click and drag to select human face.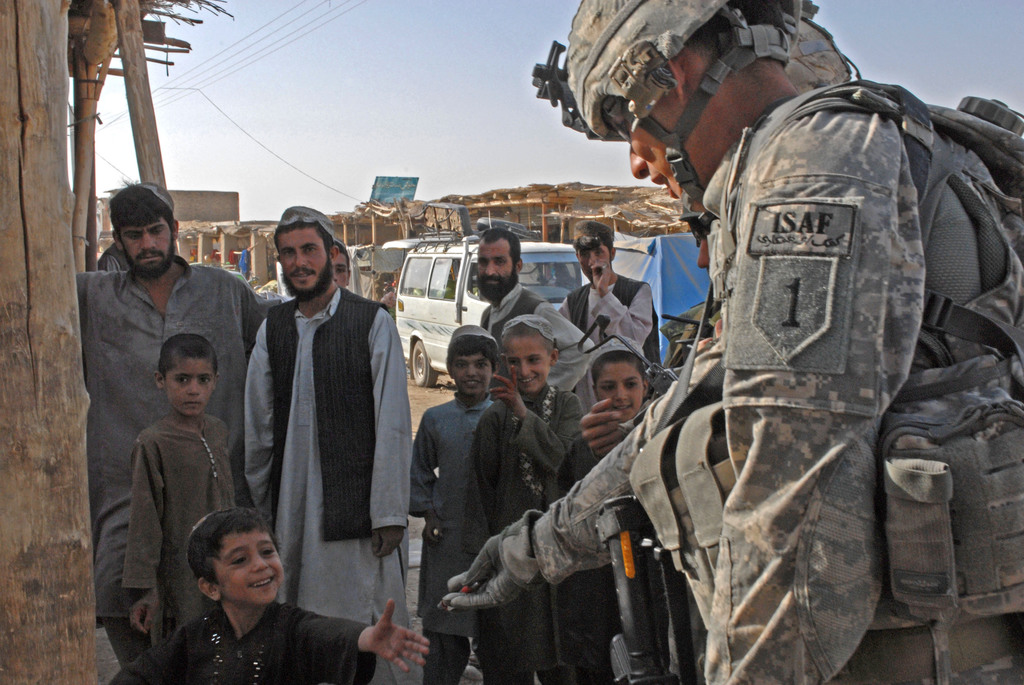
Selection: box=[578, 245, 611, 279].
